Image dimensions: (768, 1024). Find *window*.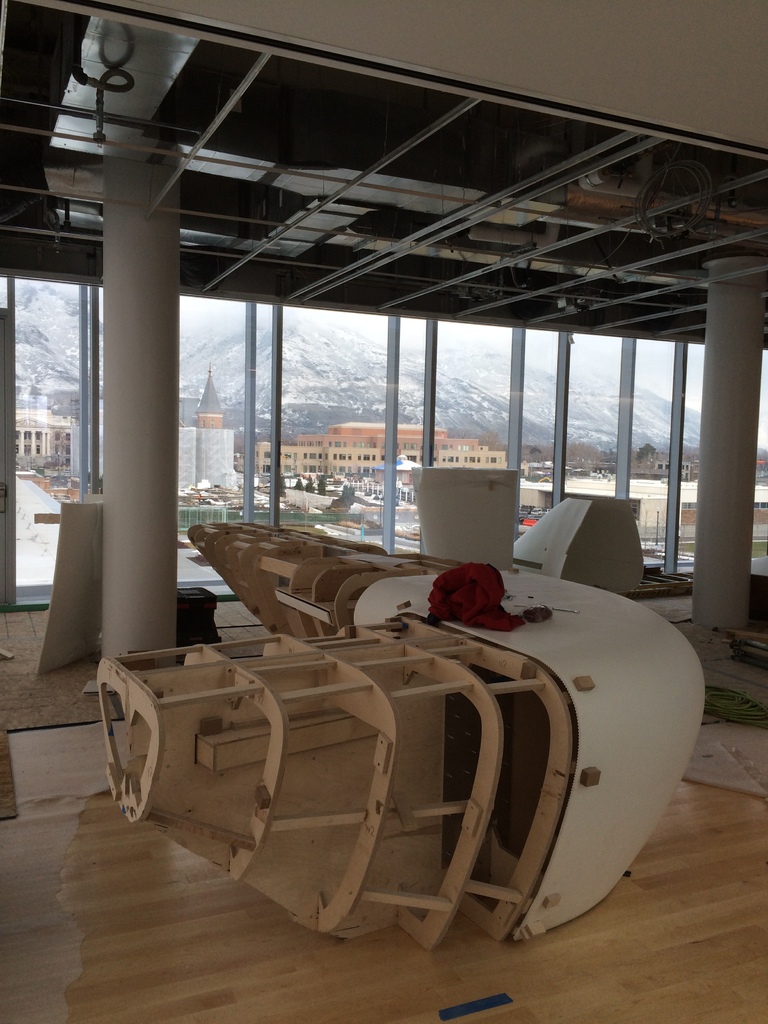
bbox=[347, 453, 352, 460].
